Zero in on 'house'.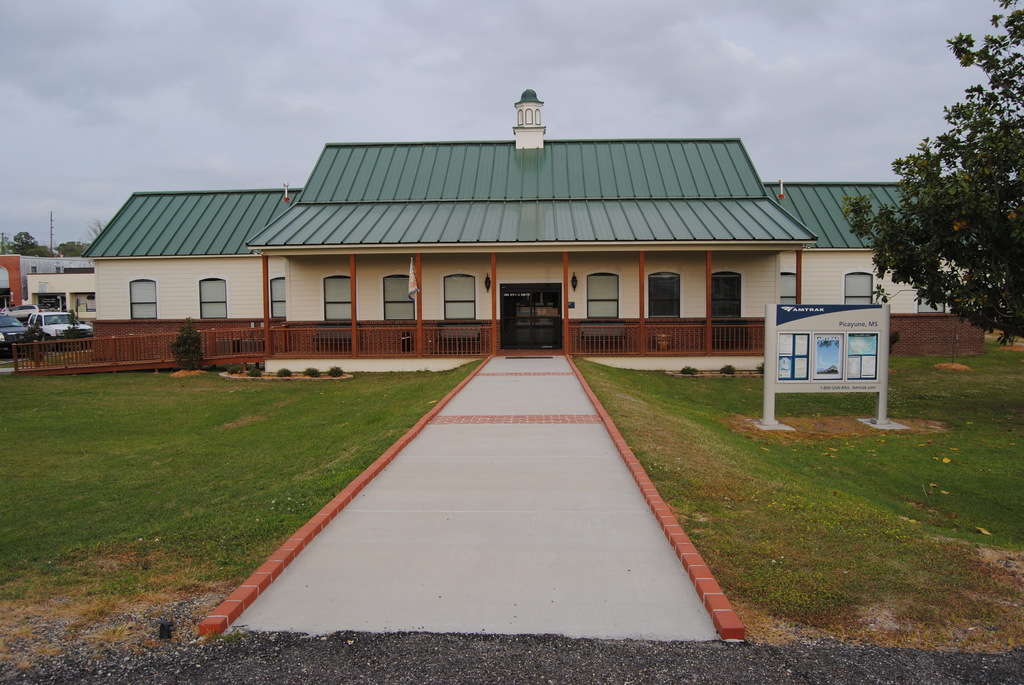
Zeroed in: [126, 109, 842, 397].
